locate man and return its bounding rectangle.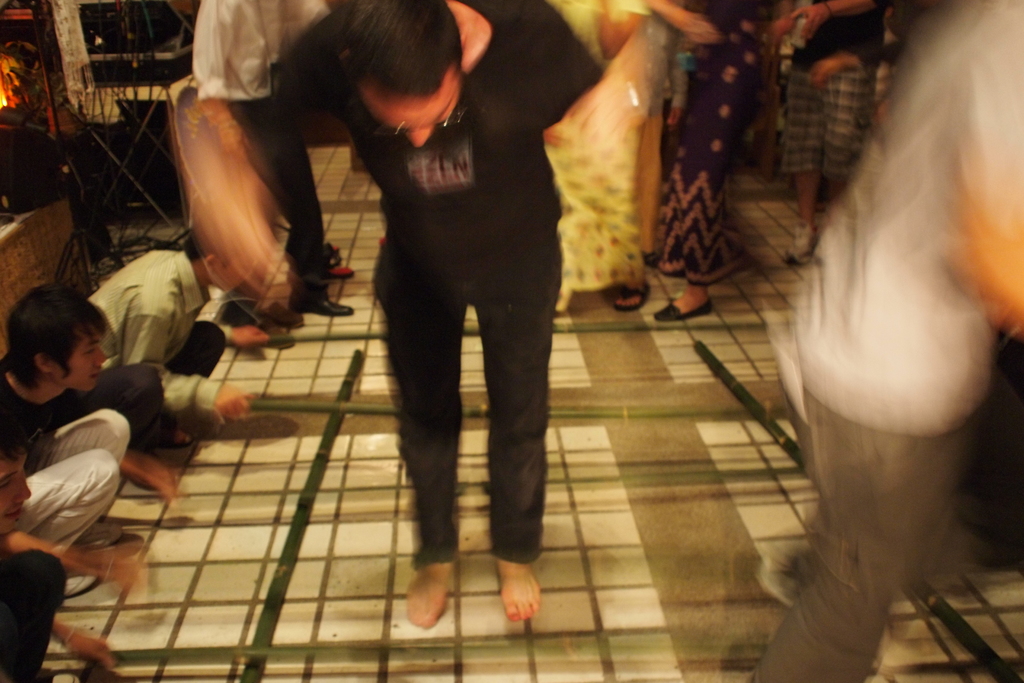
(0, 393, 103, 682).
